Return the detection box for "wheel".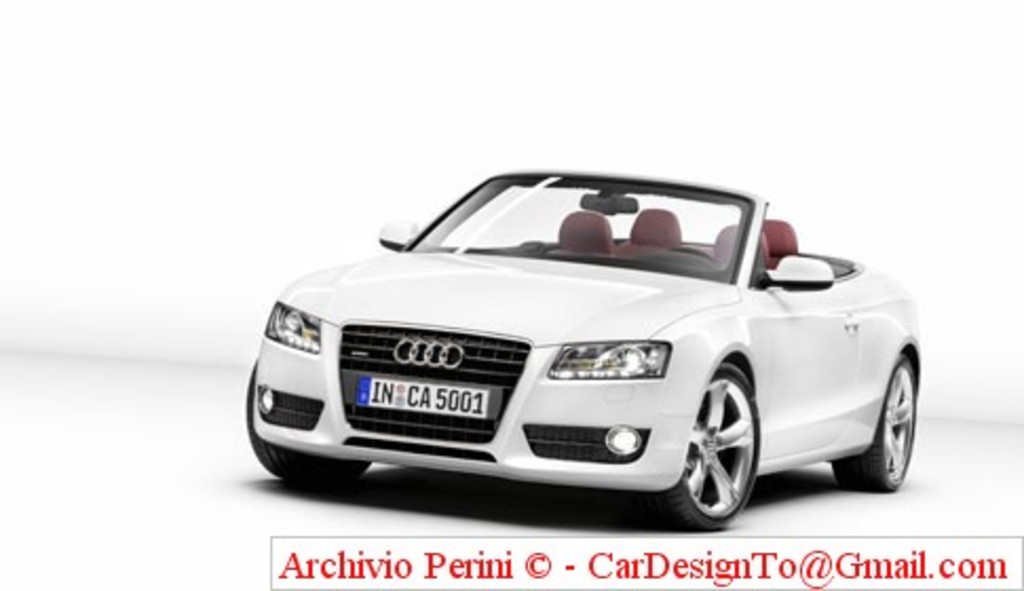
crop(821, 352, 918, 494).
